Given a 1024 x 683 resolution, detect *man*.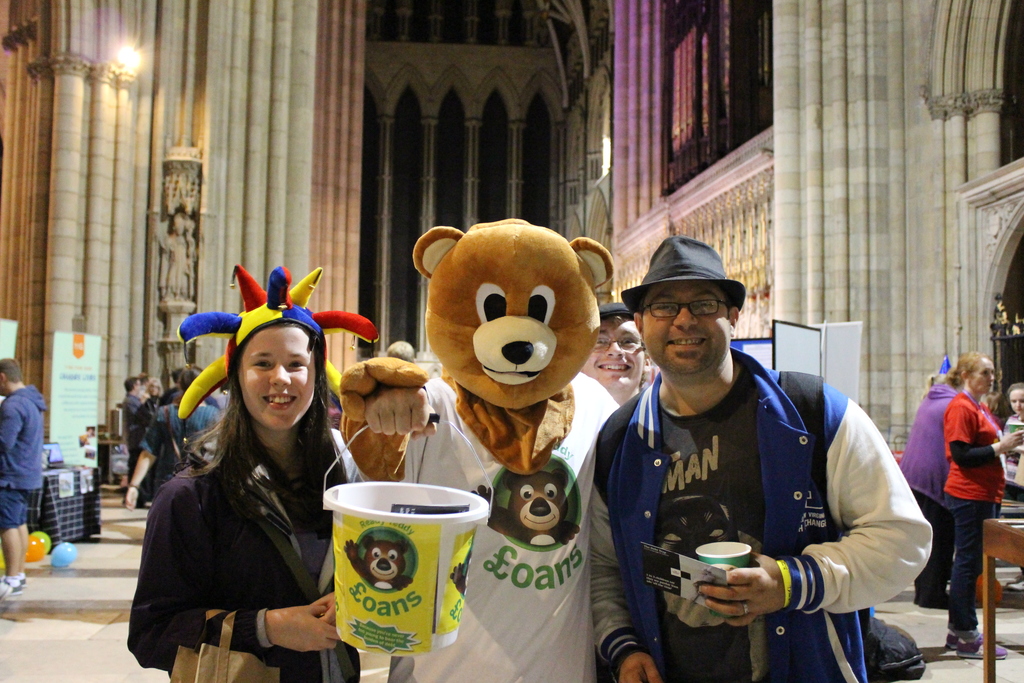
[122,379,144,476].
